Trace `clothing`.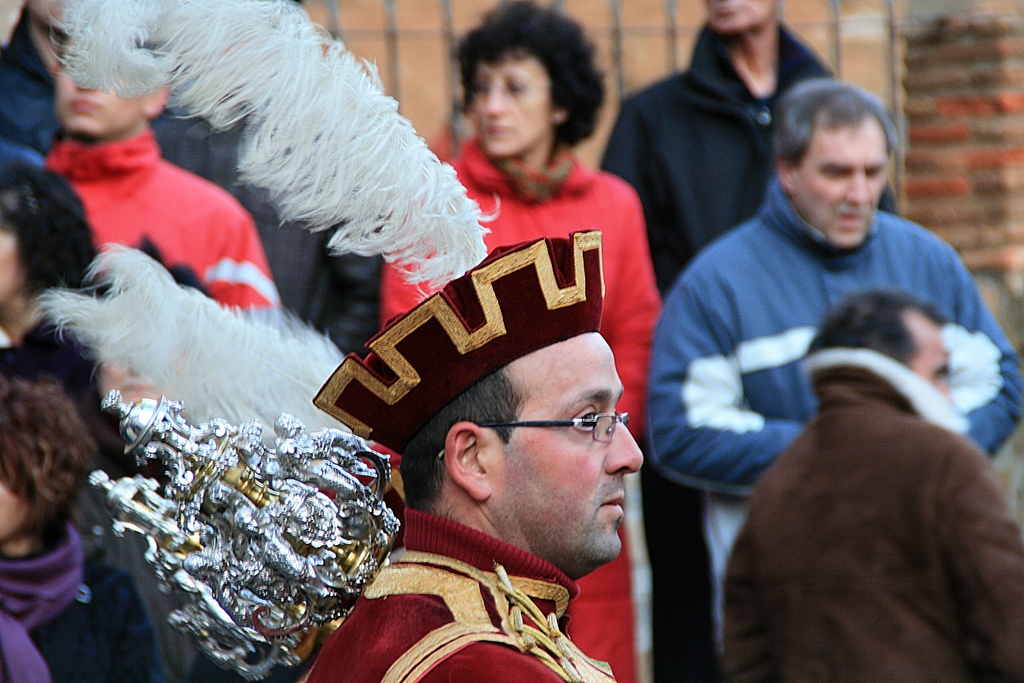
Traced to left=1, top=516, right=203, bottom=682.
